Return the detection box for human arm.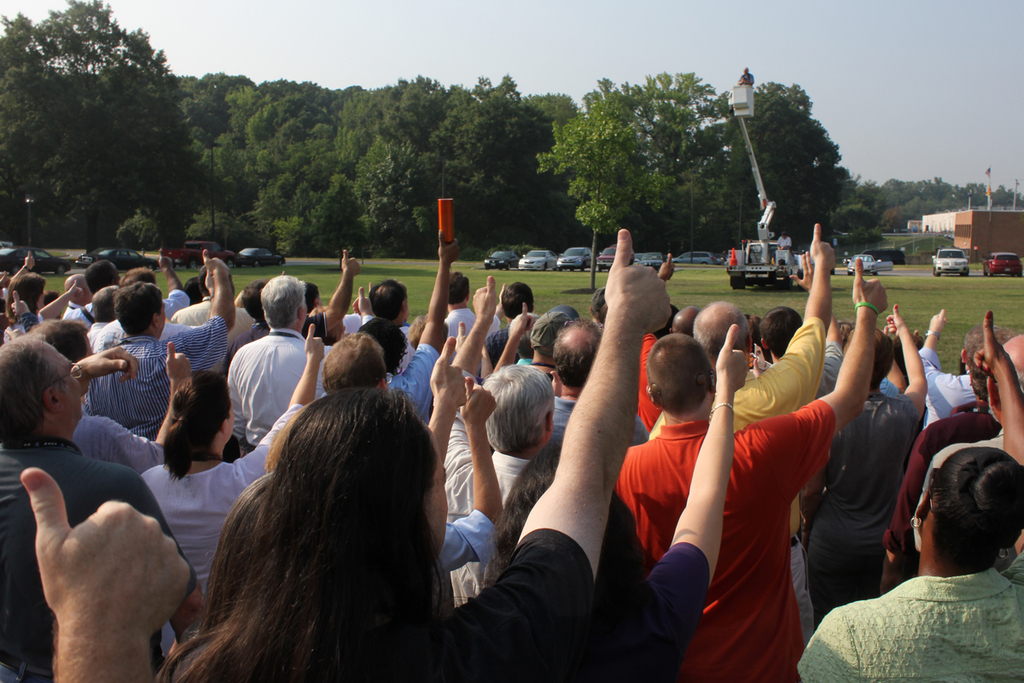
(795,603,861,682).
